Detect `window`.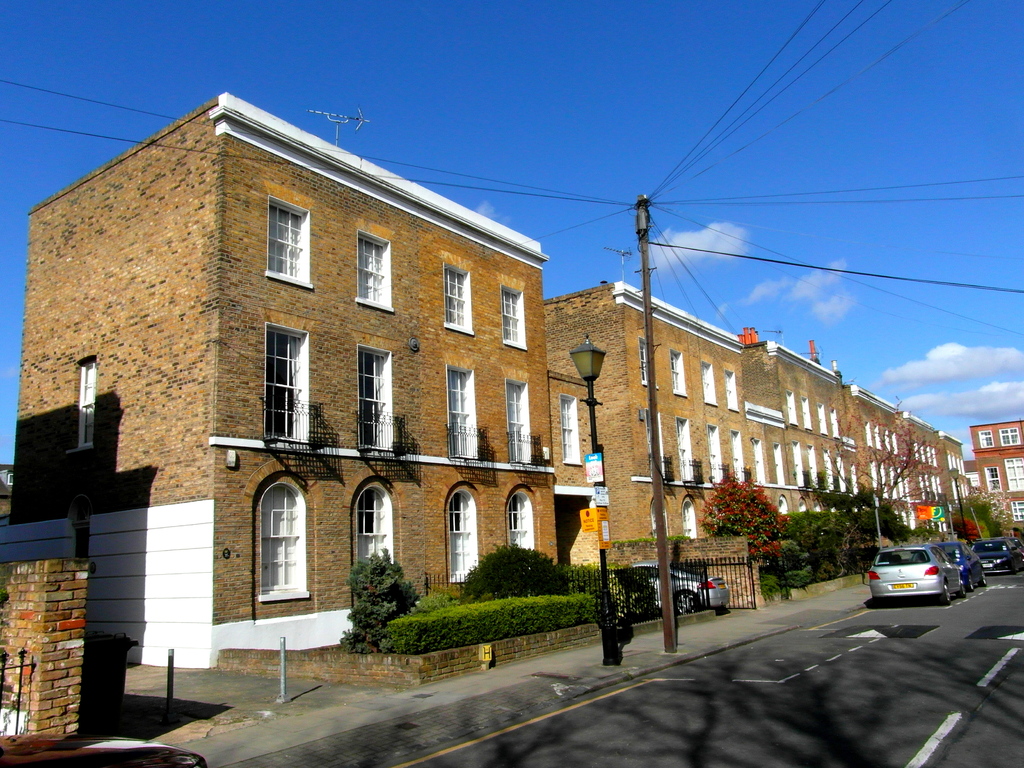
Detected at 440/263/474/337.
